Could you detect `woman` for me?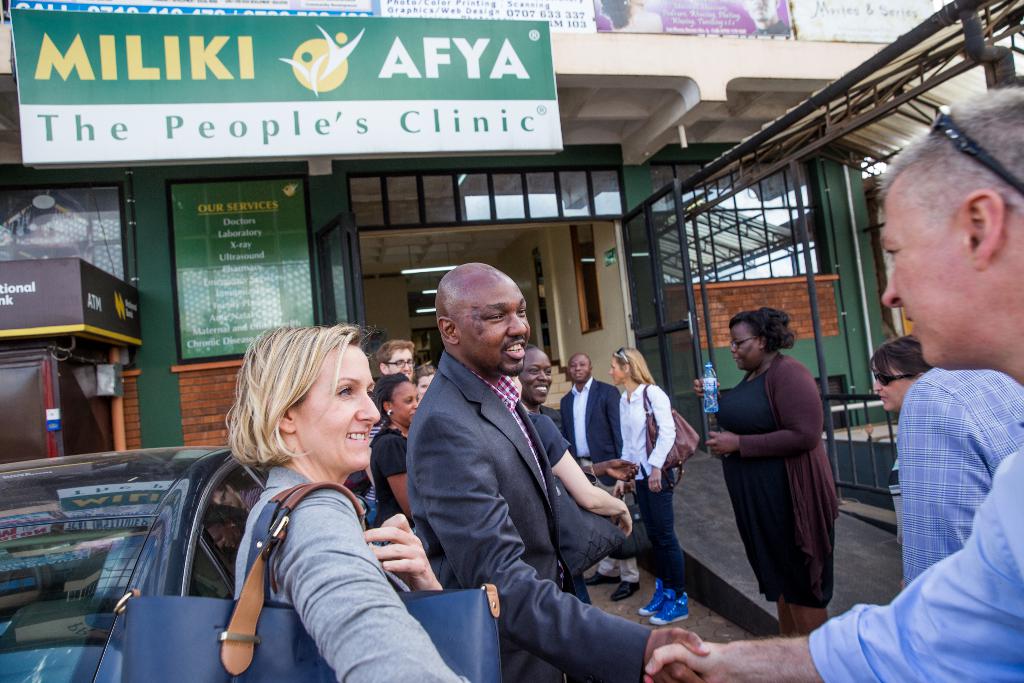
Detection result: (605,346,694,626).
